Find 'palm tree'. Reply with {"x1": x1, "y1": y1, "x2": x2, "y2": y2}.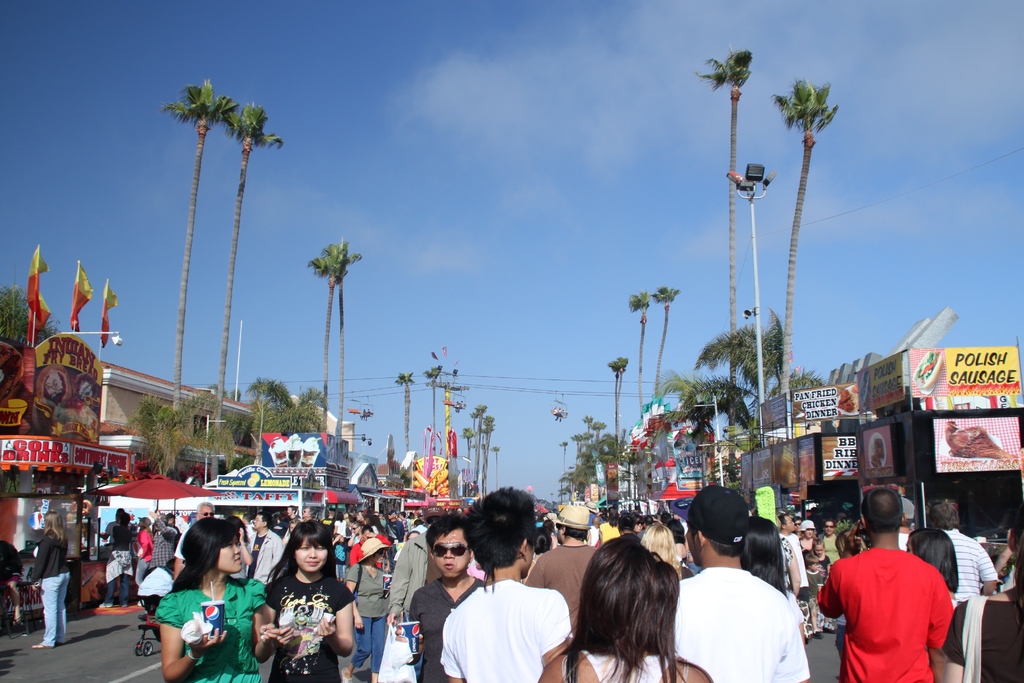
{"x1": 455, "y1": 427, "x2": 474, "y2": 510}.
